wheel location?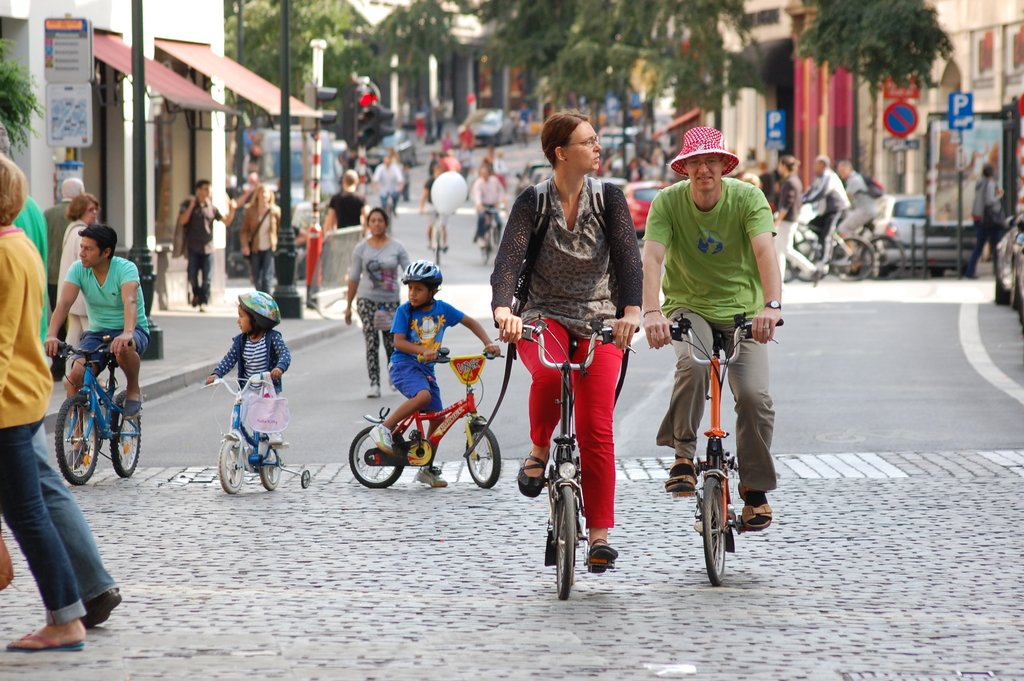
[left=463, top=426, right=503, bottom=490]
